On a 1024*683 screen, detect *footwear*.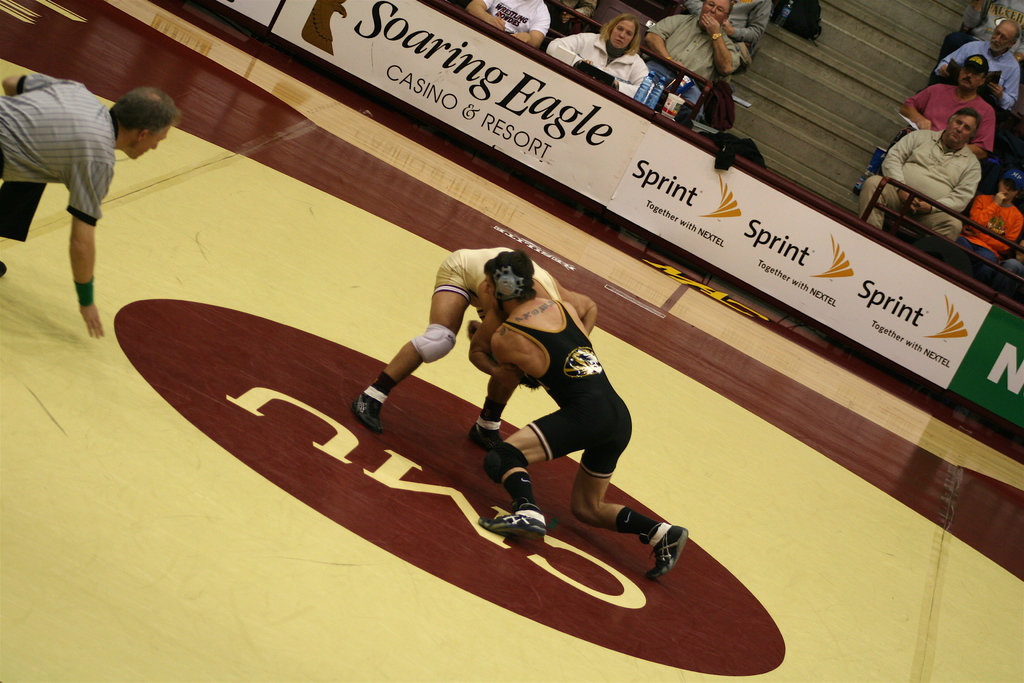
locate(353, 391, 387, 437).
